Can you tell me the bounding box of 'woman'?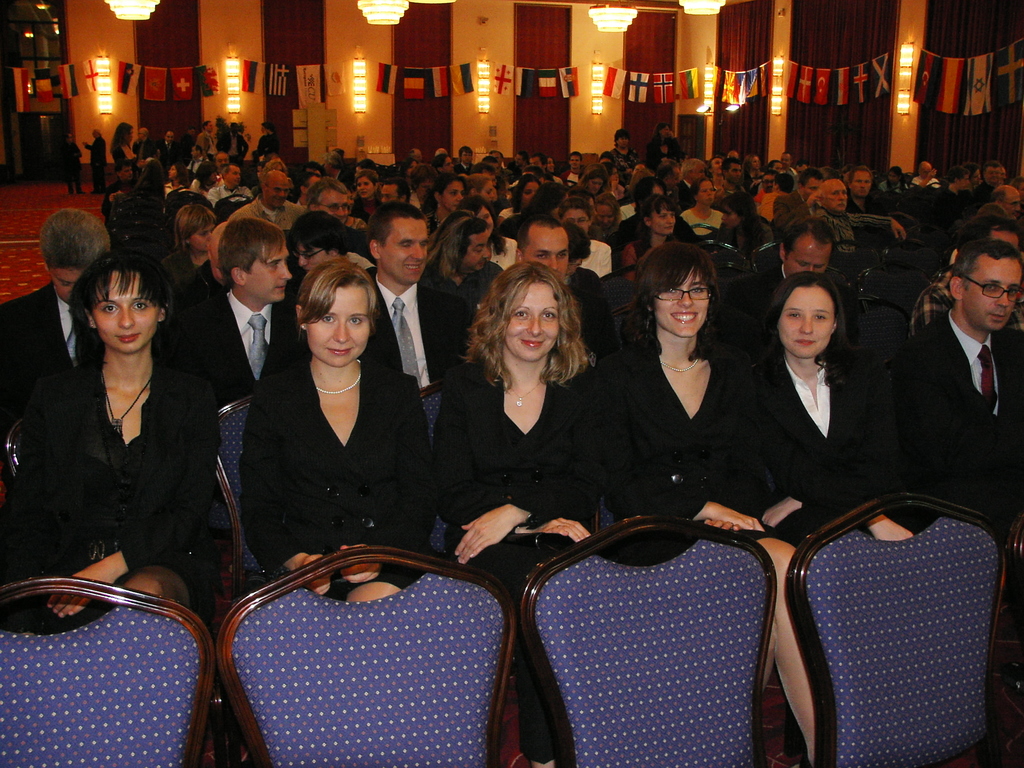
{"left": 495, "top": 174, "right": 542, "bottom": 227}.
